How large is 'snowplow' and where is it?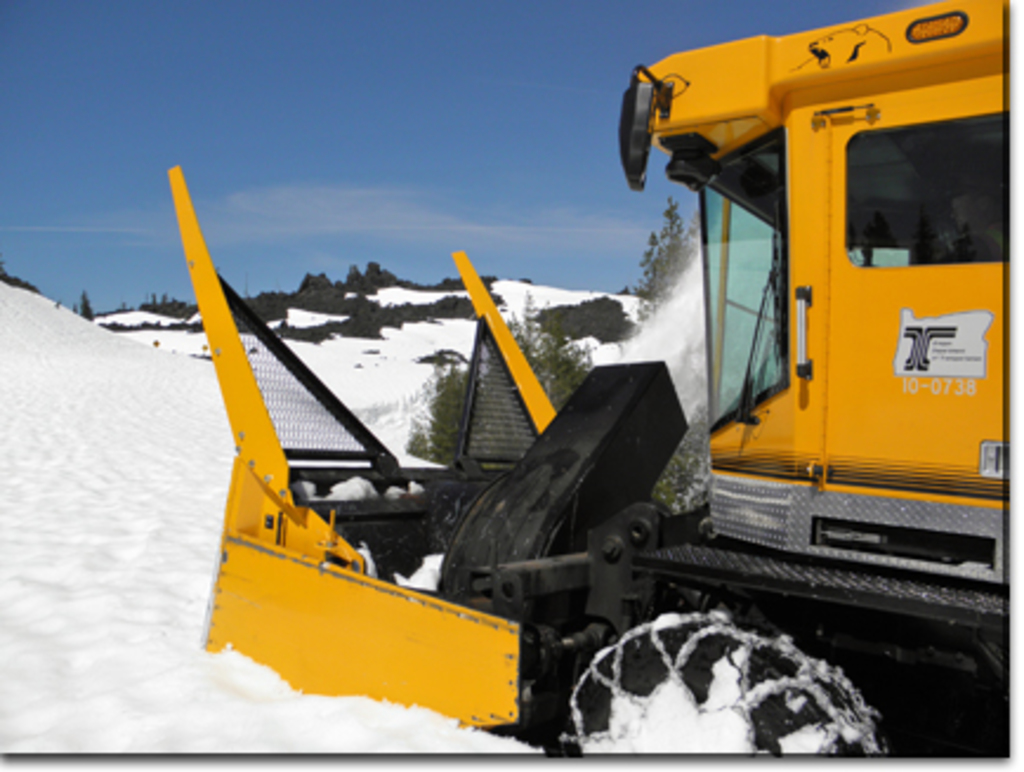
Bounding box: [165, 0, 1005, 751].
